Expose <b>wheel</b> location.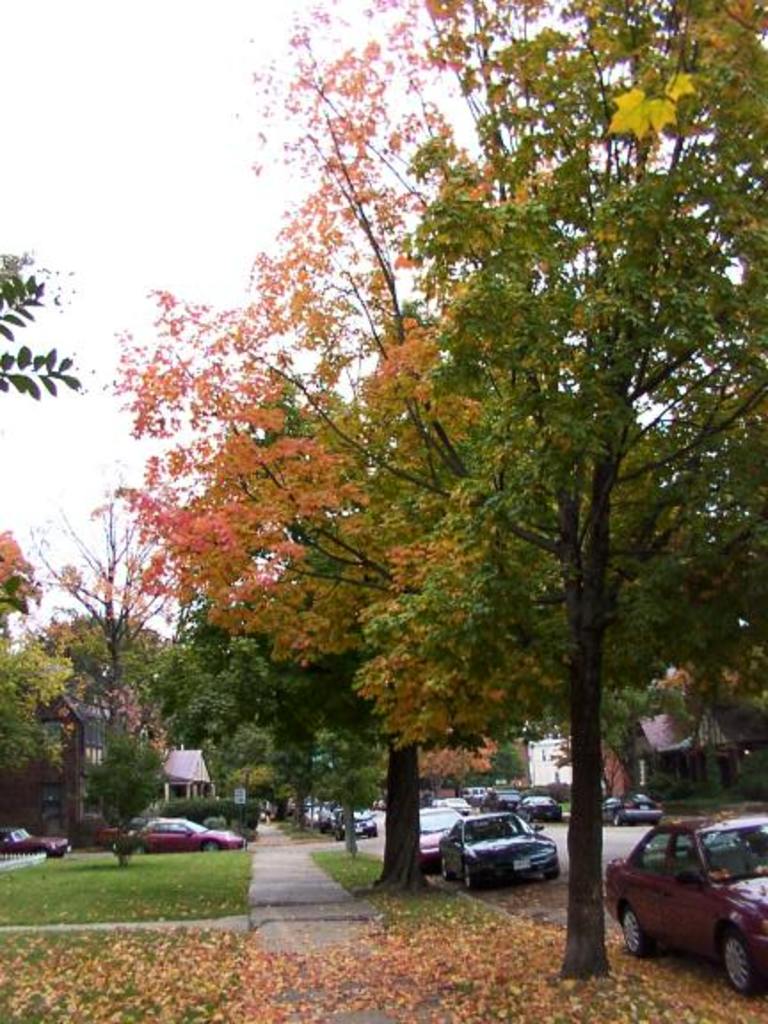
Exposed at crop(720, 919, 750, 1004).
